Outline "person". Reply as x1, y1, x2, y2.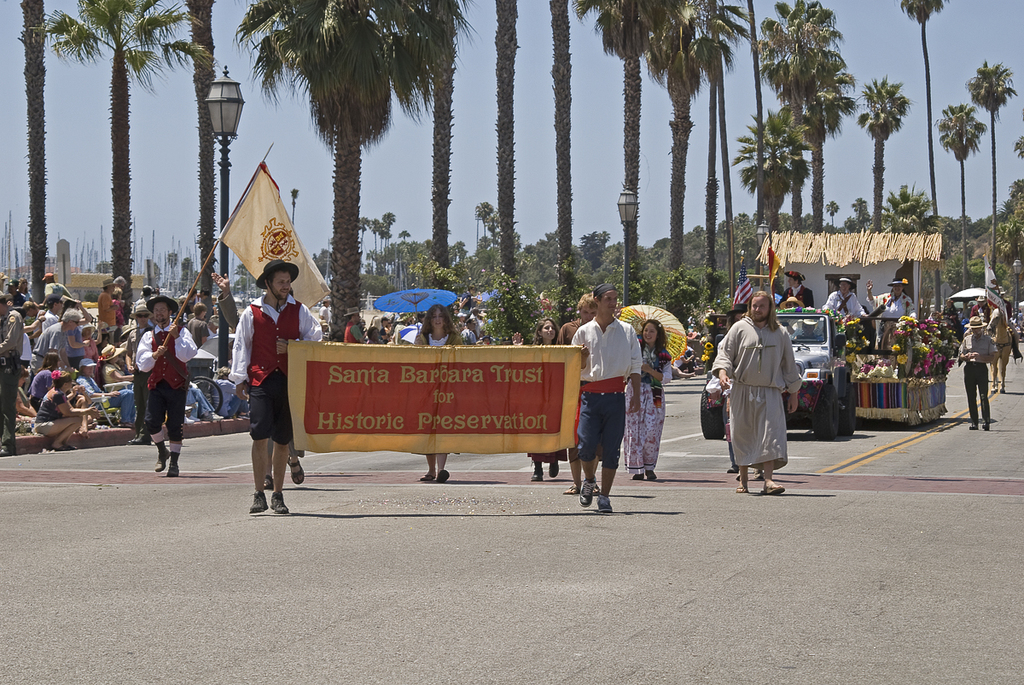
19, 275, 36, 296.
